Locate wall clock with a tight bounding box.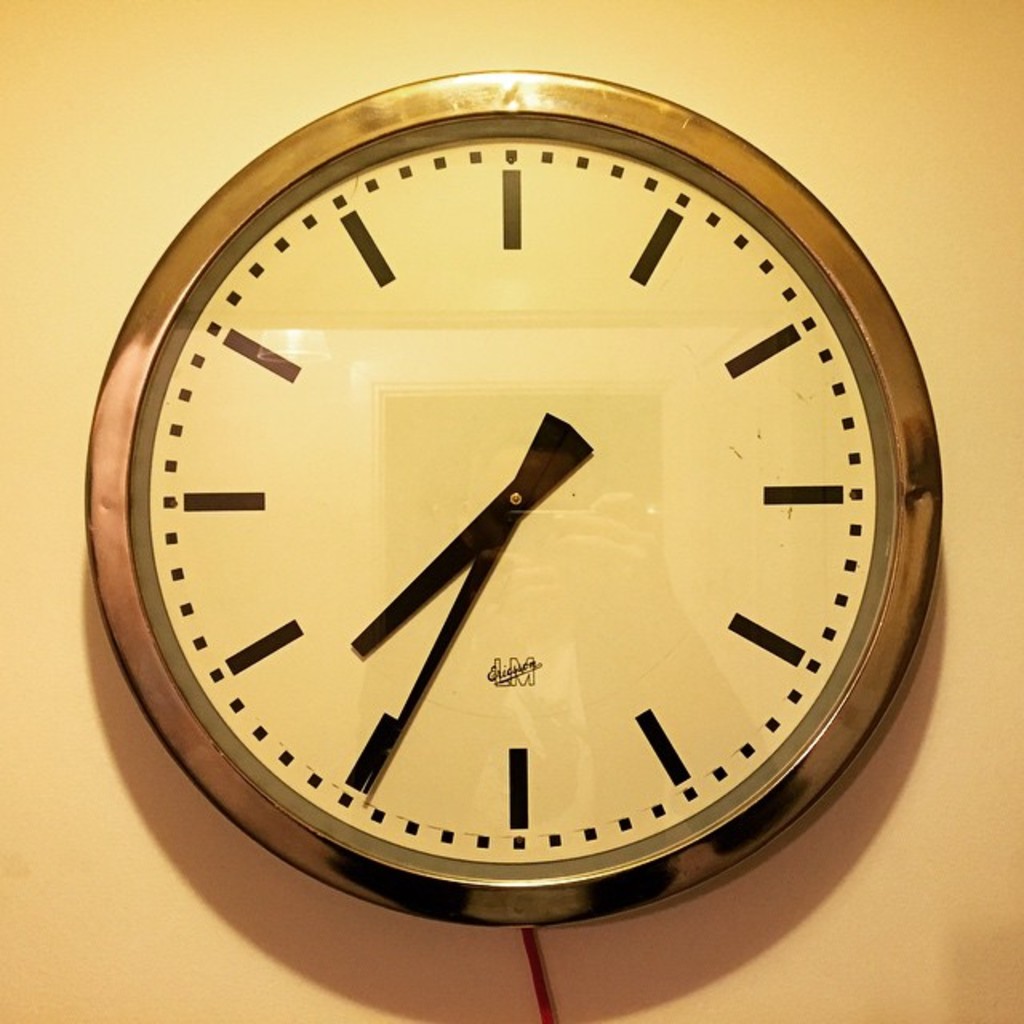
x1=82 y1=42 x2=949 y2=944.
